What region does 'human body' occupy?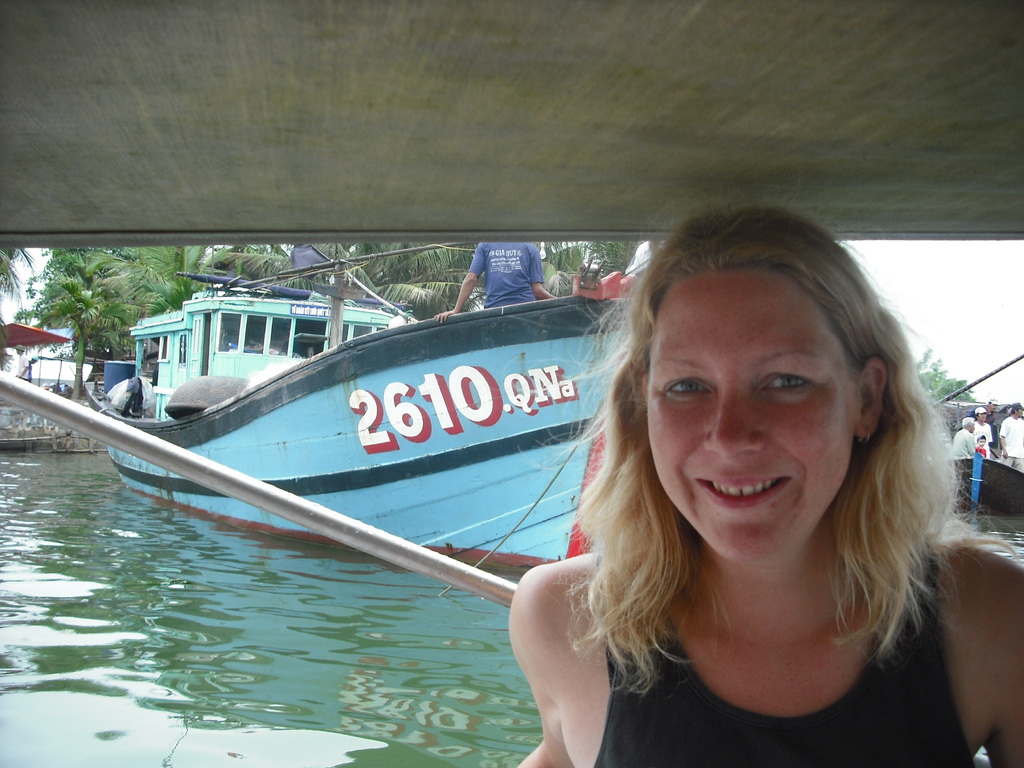
432 243 557 323.
